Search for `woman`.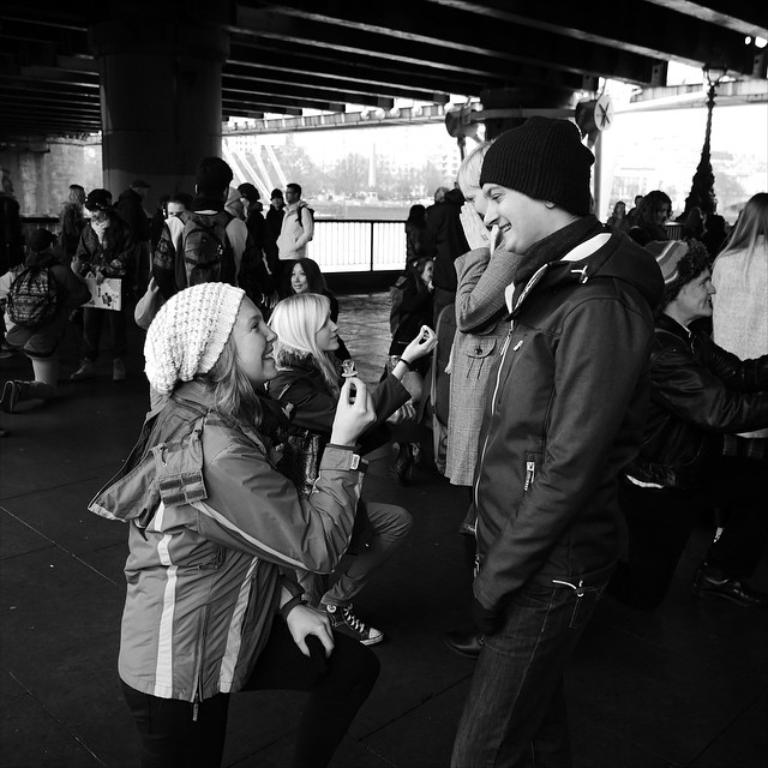
Found at box(266, 187, 286, 242).
